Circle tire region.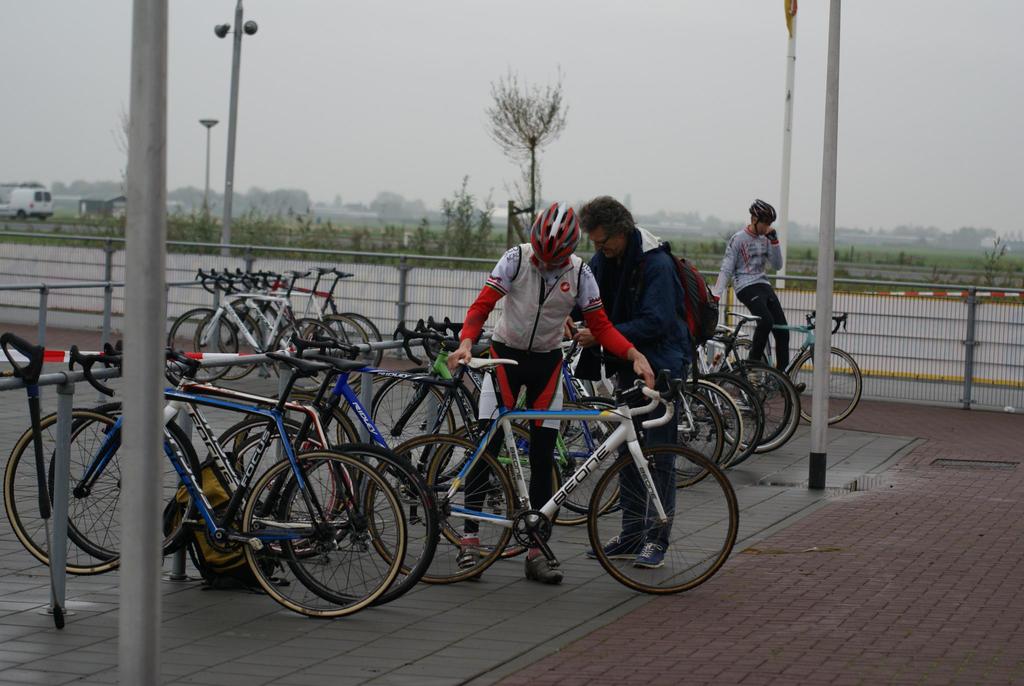
Region: 426 418 558 558.
